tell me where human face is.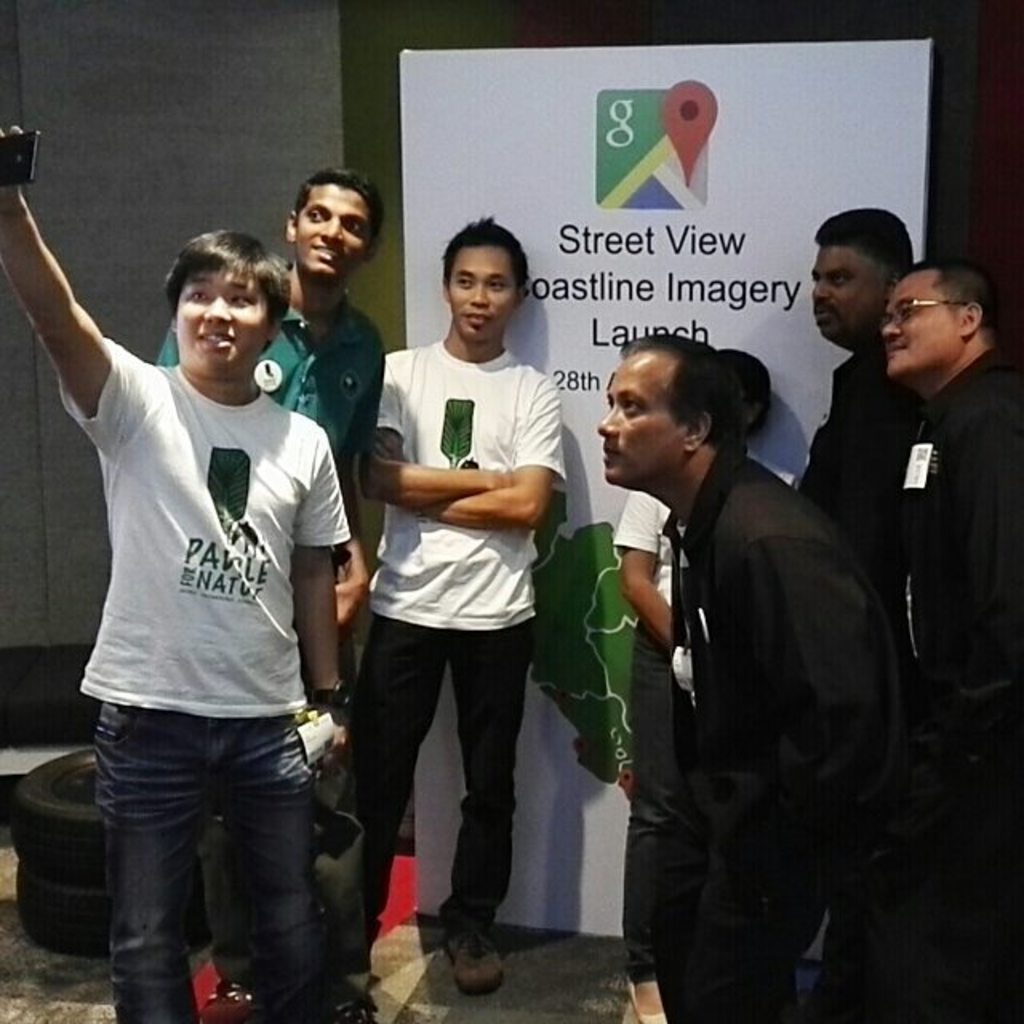
human face is at {"left": 595, "top": 357, "right": 686, "bottom": 486}.
